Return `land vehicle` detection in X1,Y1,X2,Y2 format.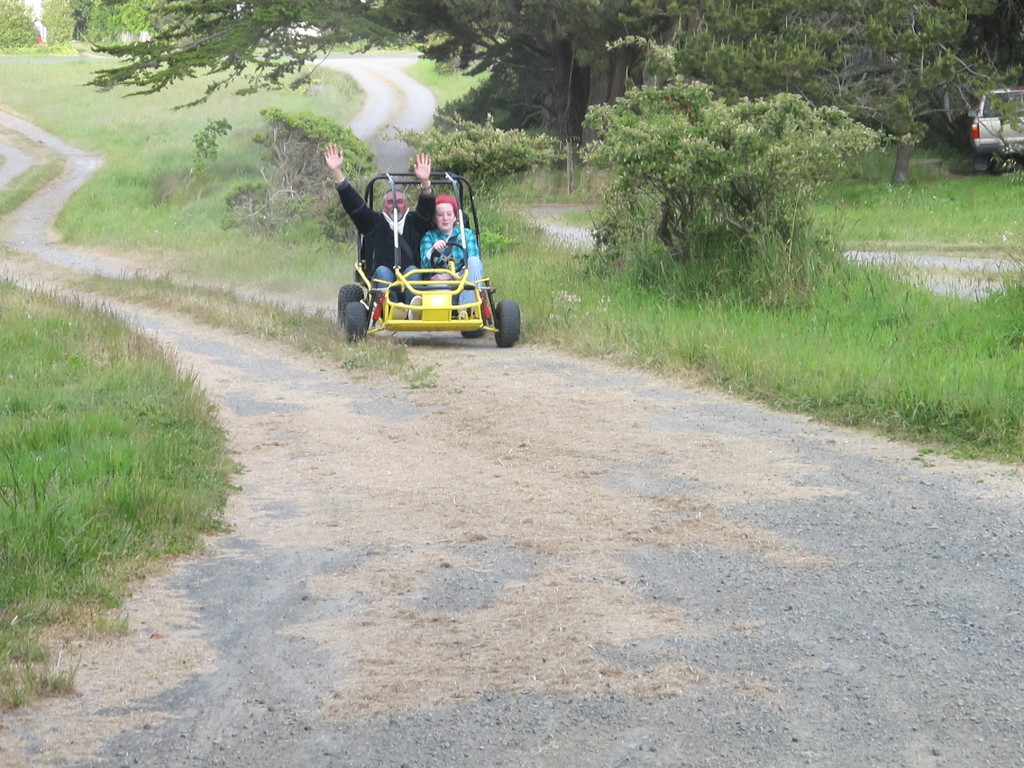
328,186,516,346.
